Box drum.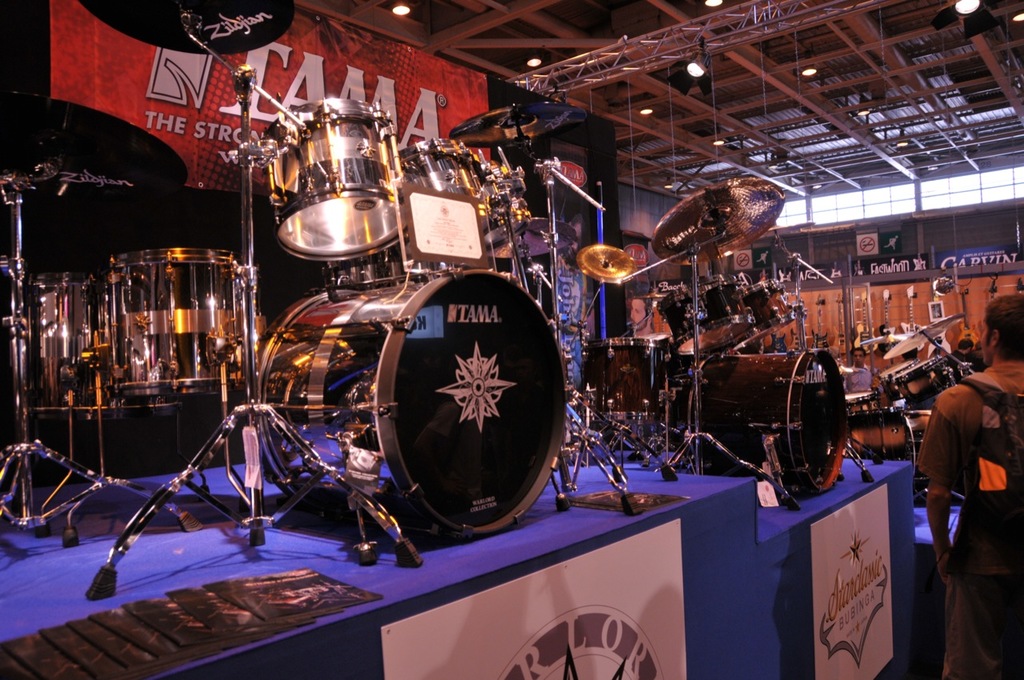
pyautogui.locateOnScreen(690, 349, 850, 493).
